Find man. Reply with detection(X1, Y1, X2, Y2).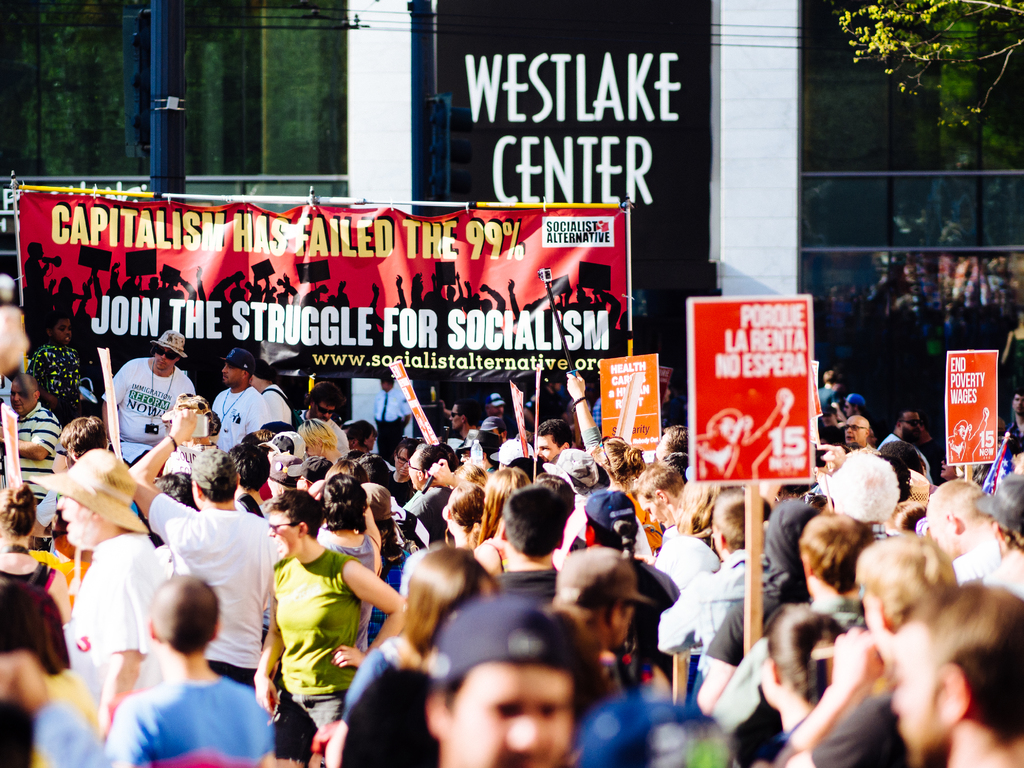
detection(415, 595, 581, 767).
